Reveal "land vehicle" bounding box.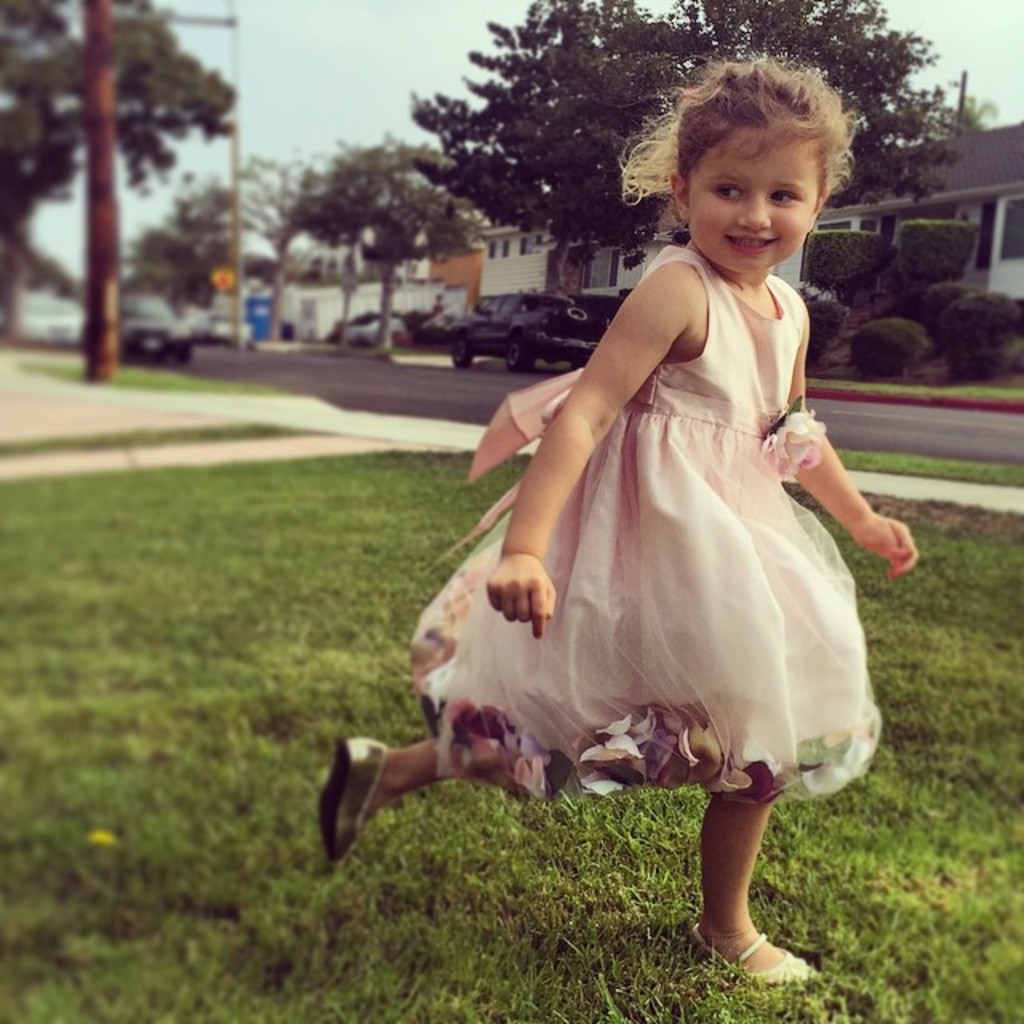
Revealed: 443/291/610/365.
